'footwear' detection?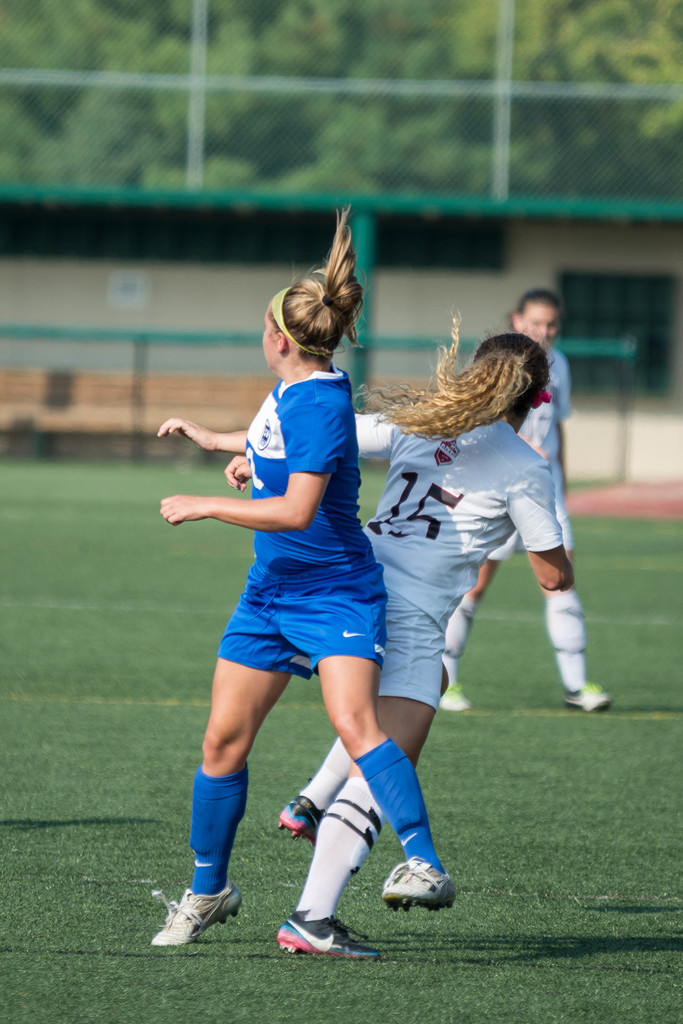
(left=154, top=884, right=239, bottom=950)
